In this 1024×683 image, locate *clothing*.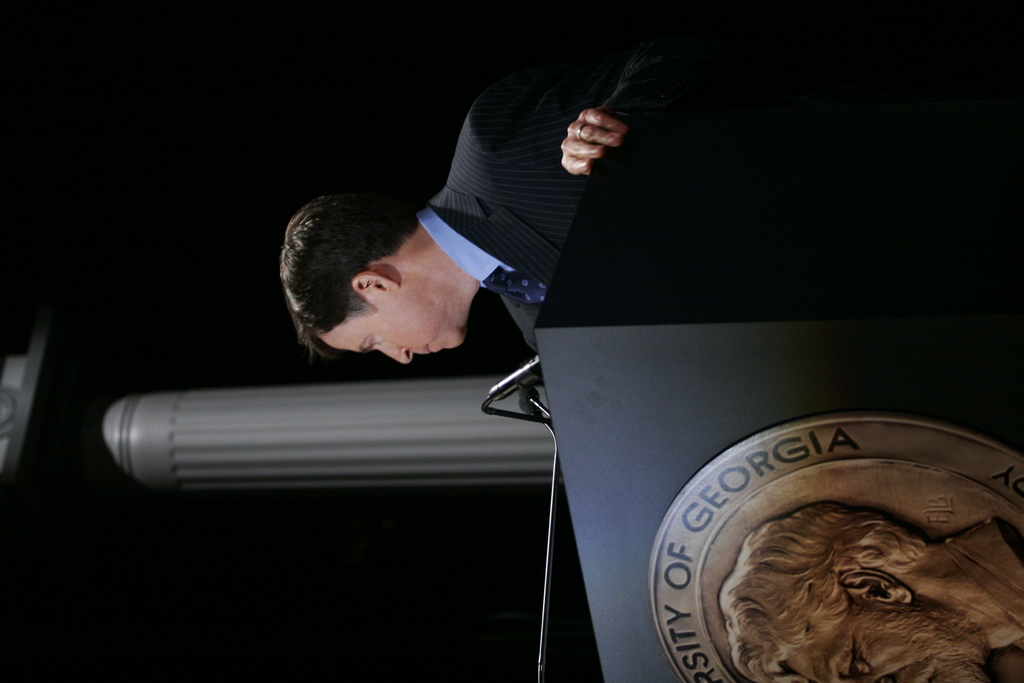
Bounding box: <region>415, 48, 681, 353</region>.
